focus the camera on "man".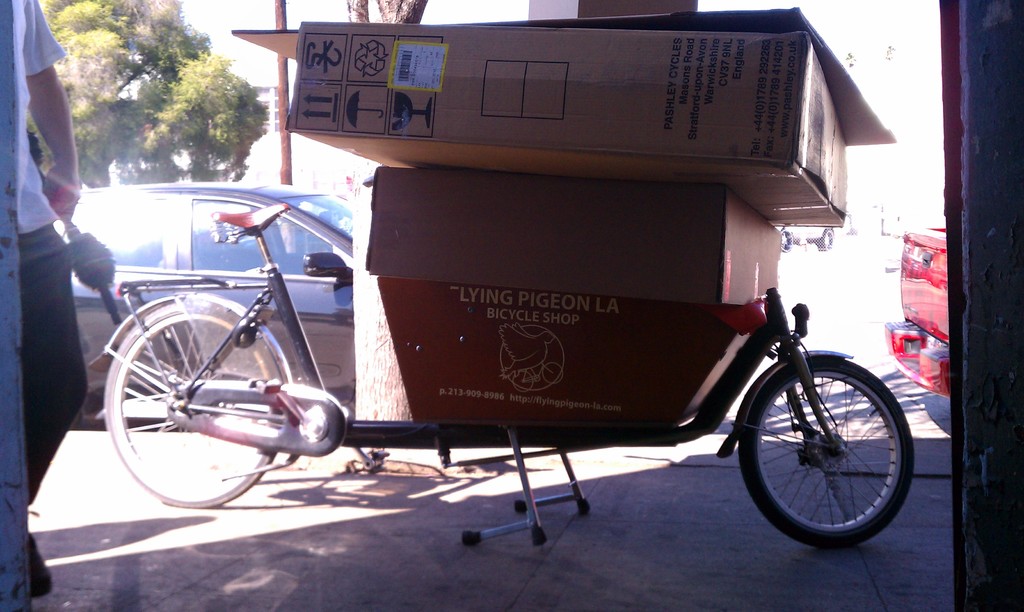
Focus region: (x1=13, y1=0, x2=90, y2=595).
